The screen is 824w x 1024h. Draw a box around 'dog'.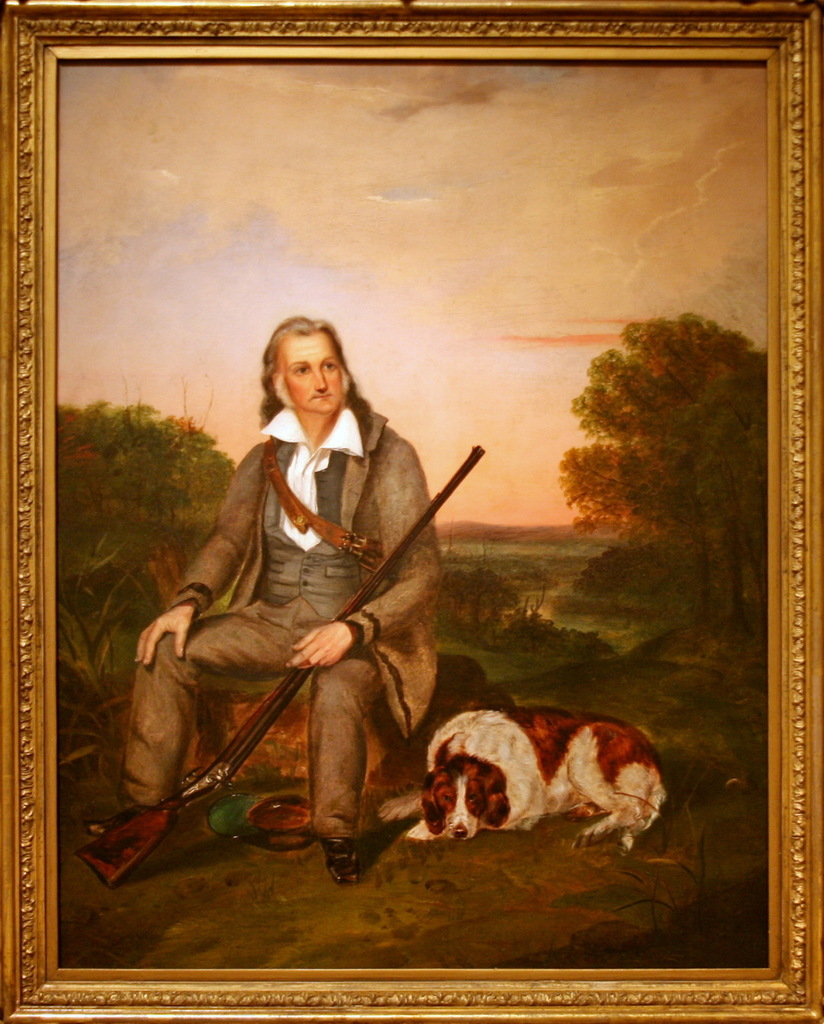
box=[375, 711, 665, 848].
